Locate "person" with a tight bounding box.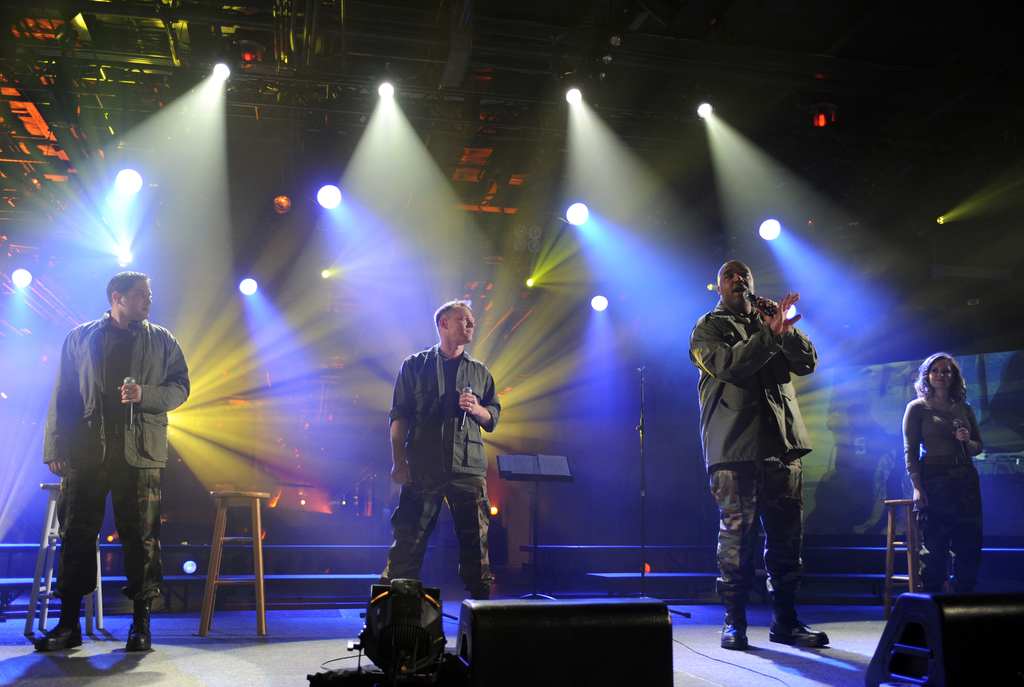
pyautogui.locateOnScreen(33, 280, 196, 652).
